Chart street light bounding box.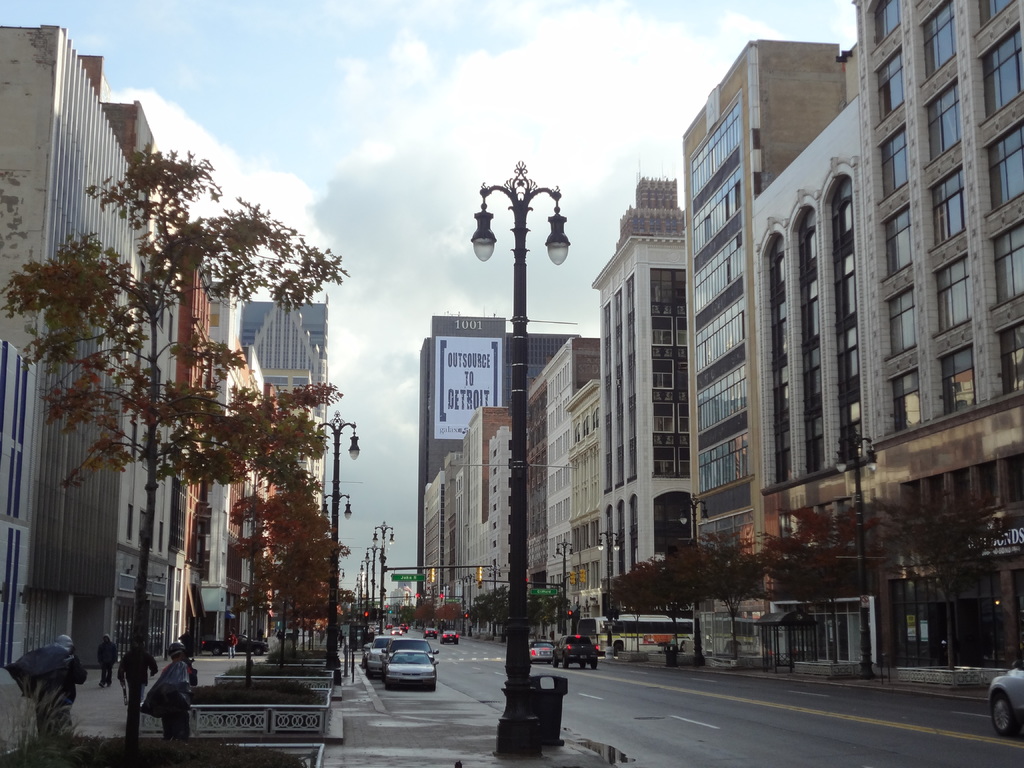
Charted: 554, 539, 572, 602.
